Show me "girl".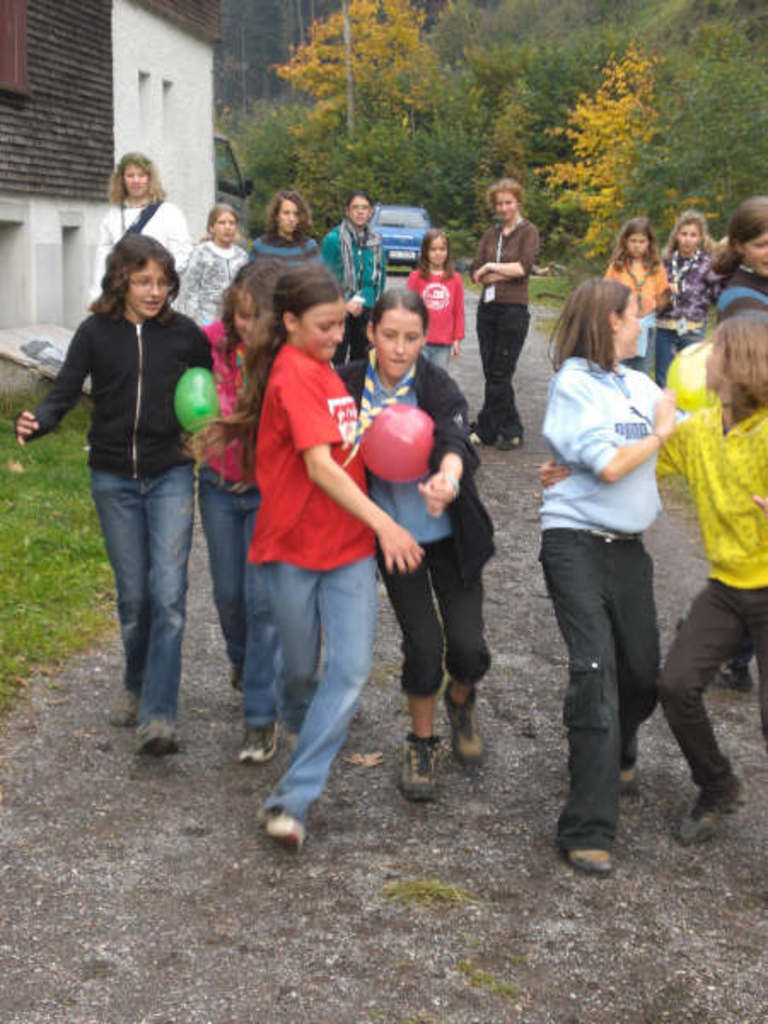
"girl" is here: 602, 213, 666, 369.
